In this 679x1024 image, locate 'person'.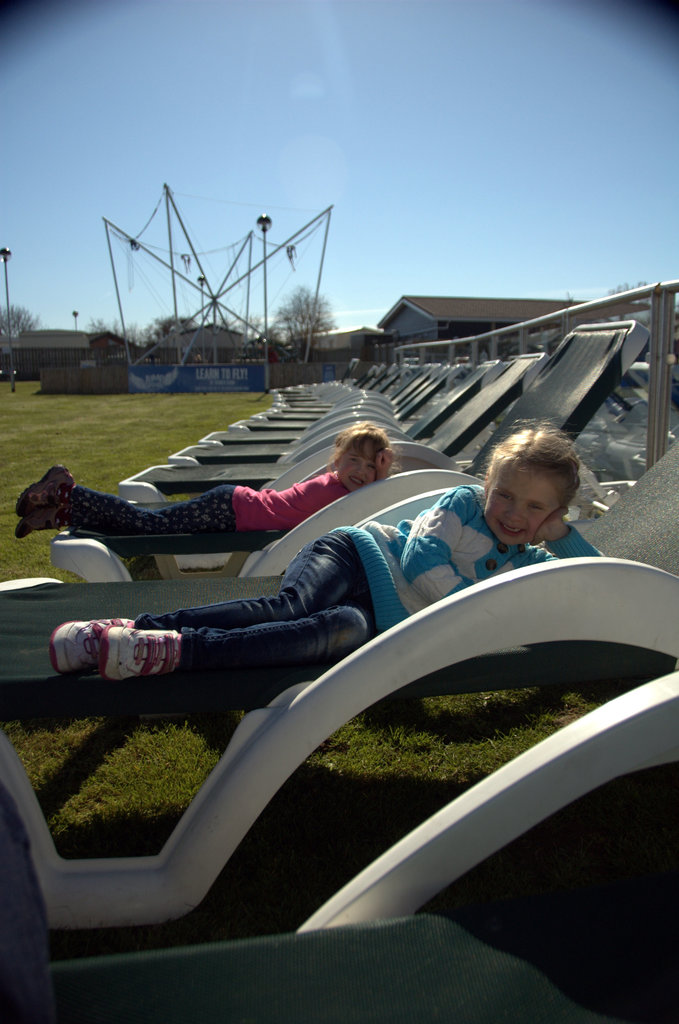
Bounding box: <bbox>43, 430, 618, 667</bbox>.
